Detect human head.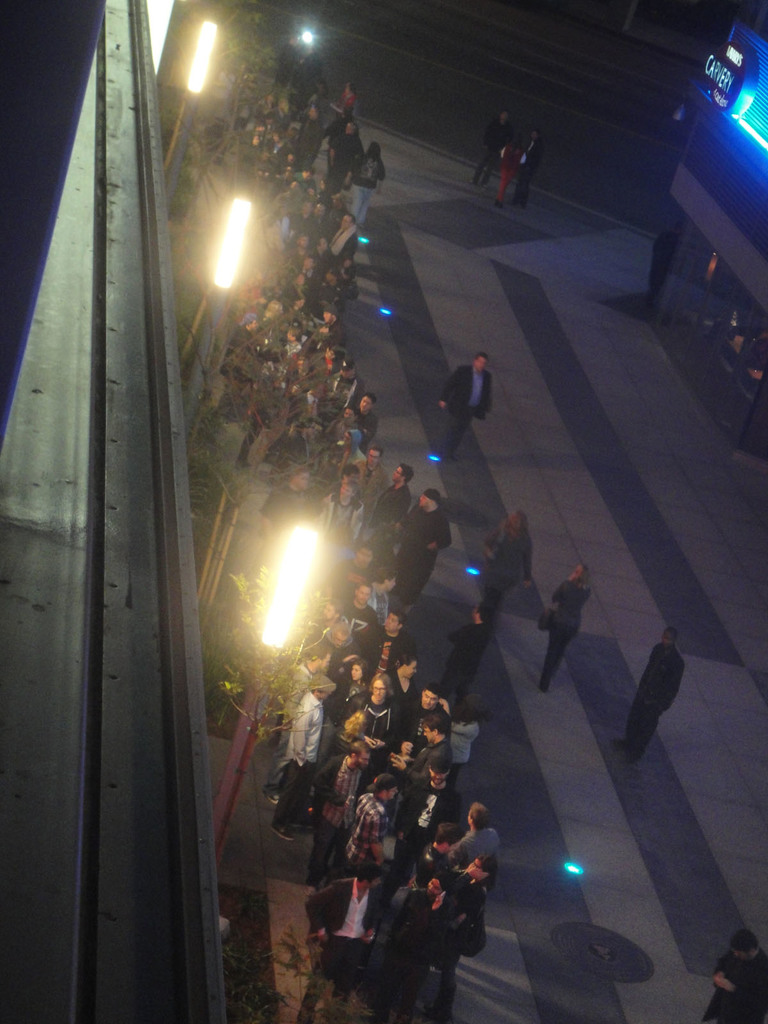
Detected at bbox=[424, 753, 449, 785].
